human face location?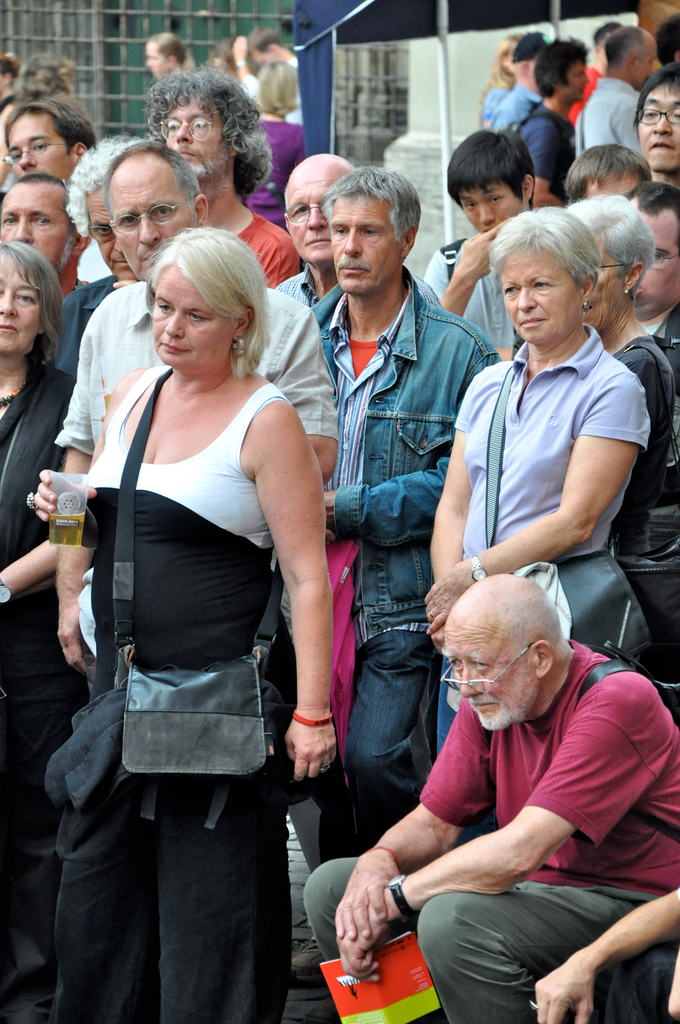
crop(563, 63, 586, 104)
